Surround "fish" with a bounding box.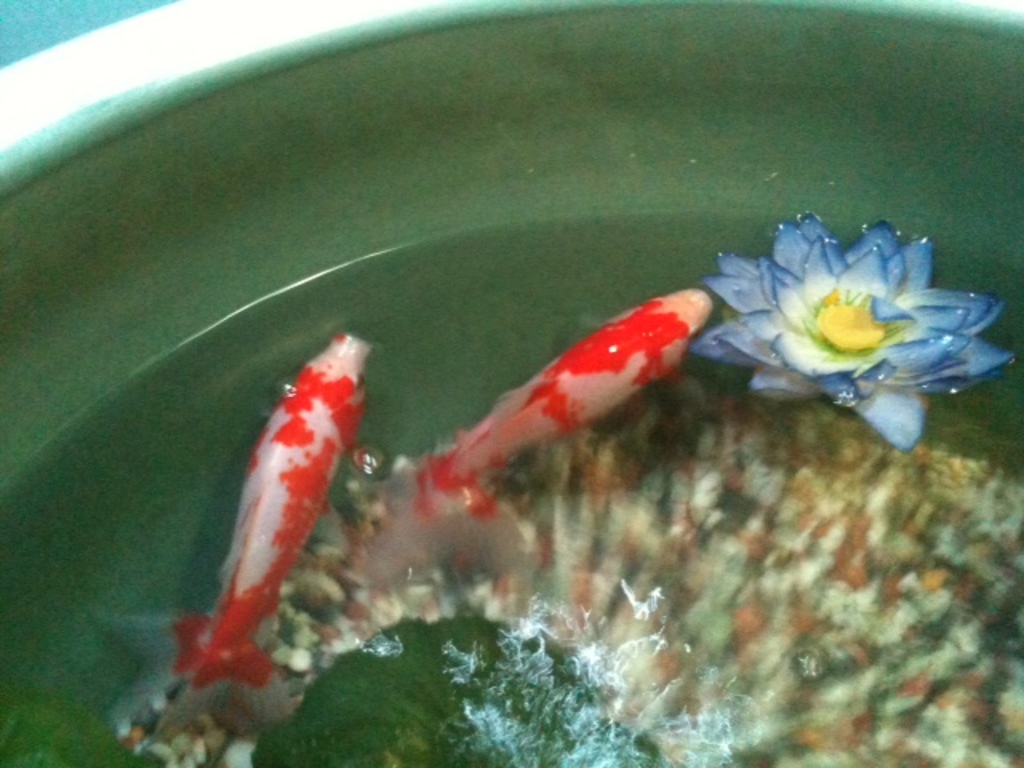
rect(179, 291, 400, 718).
